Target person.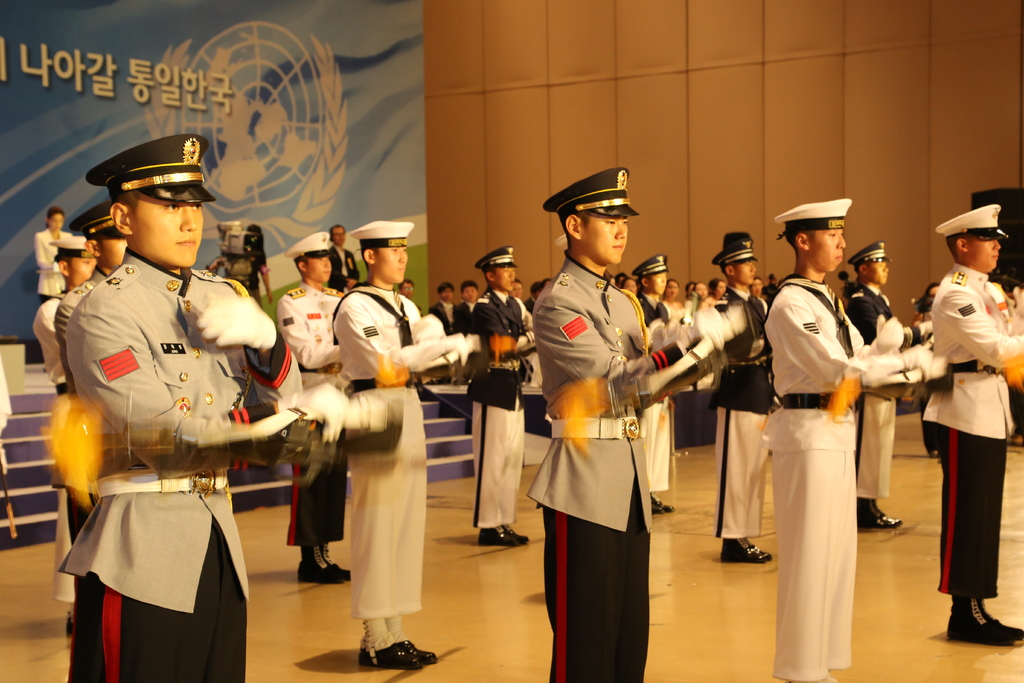
Target region: bbox=(758, 189, 902, 682).
